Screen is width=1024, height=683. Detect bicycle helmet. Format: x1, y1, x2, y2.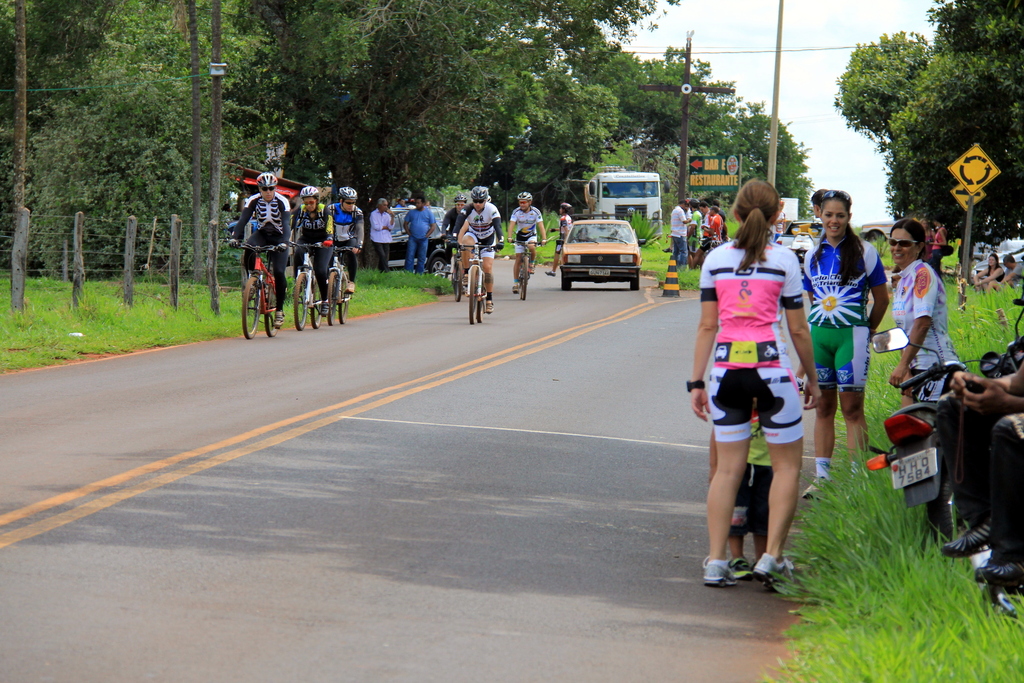
304, 183, 319, 195.
